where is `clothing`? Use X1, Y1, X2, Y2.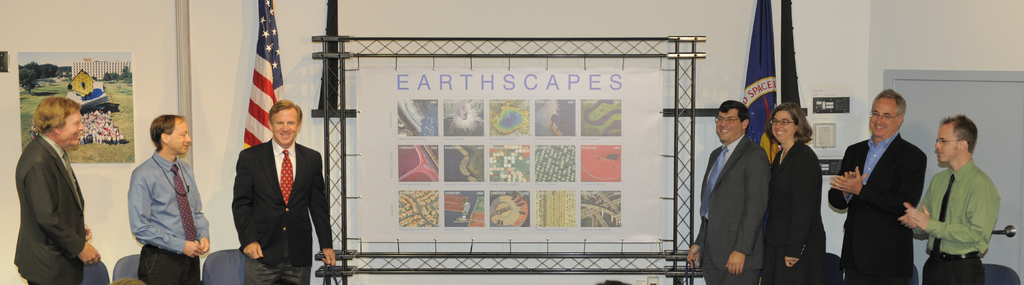
701, 225, 760, 284.
